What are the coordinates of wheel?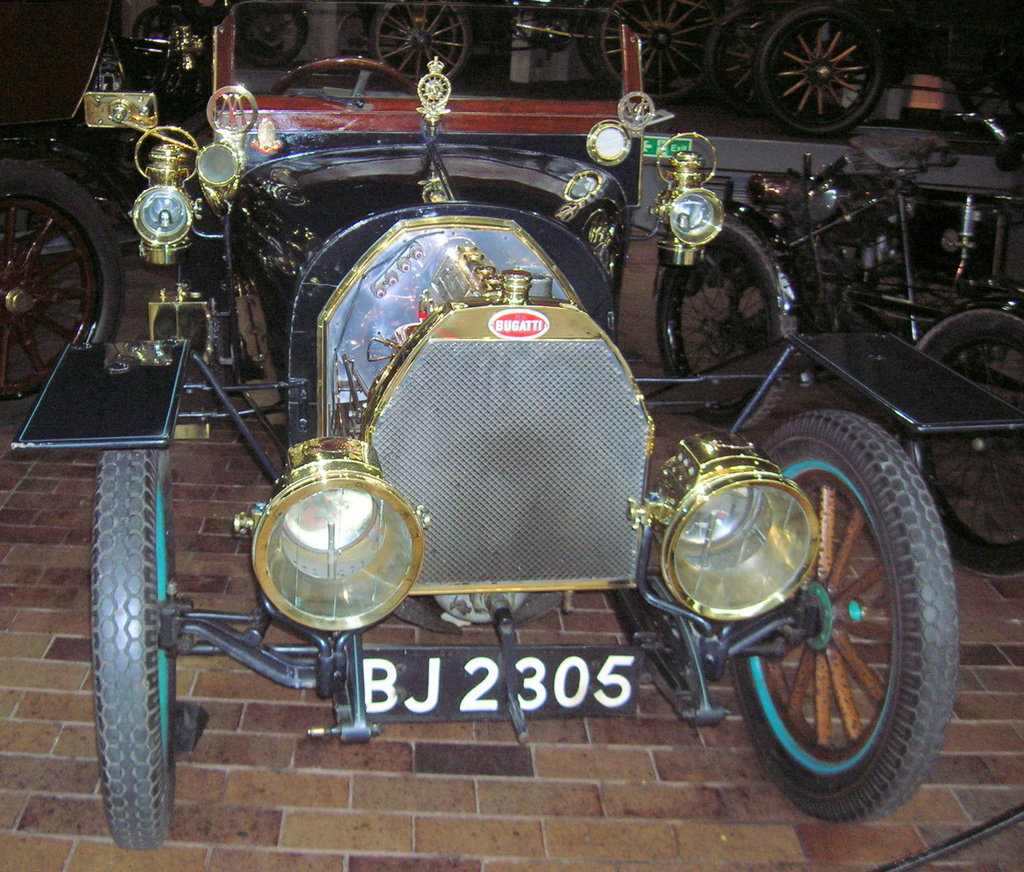
[left=893, top=312, right=1023, bottom=583].
